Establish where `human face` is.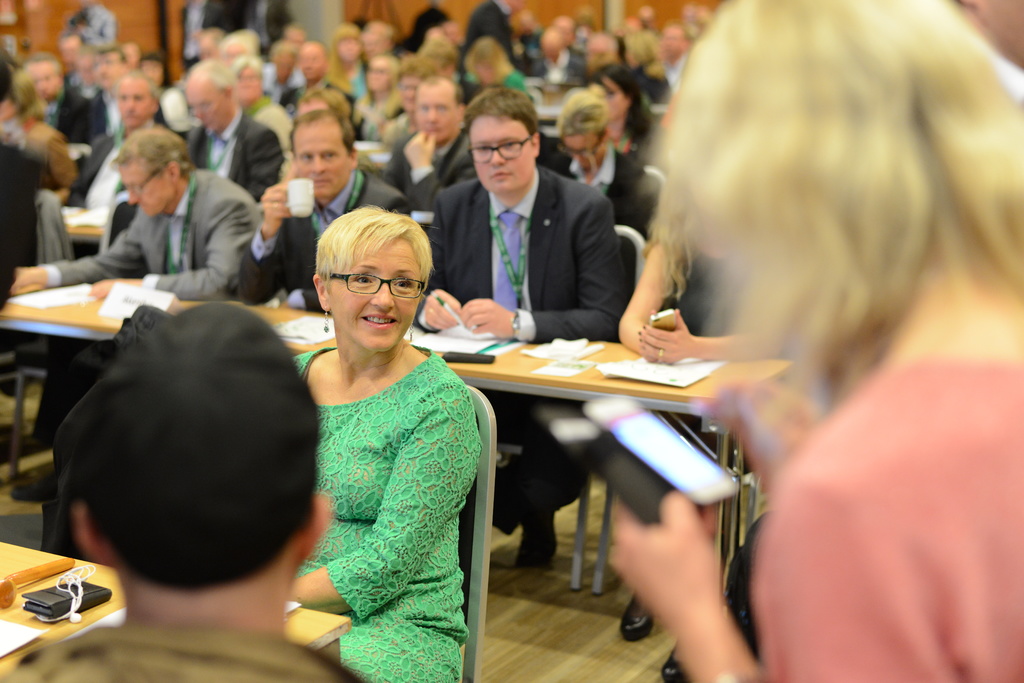
Established at x1=125, y1=165, x2=175, y2=218.
